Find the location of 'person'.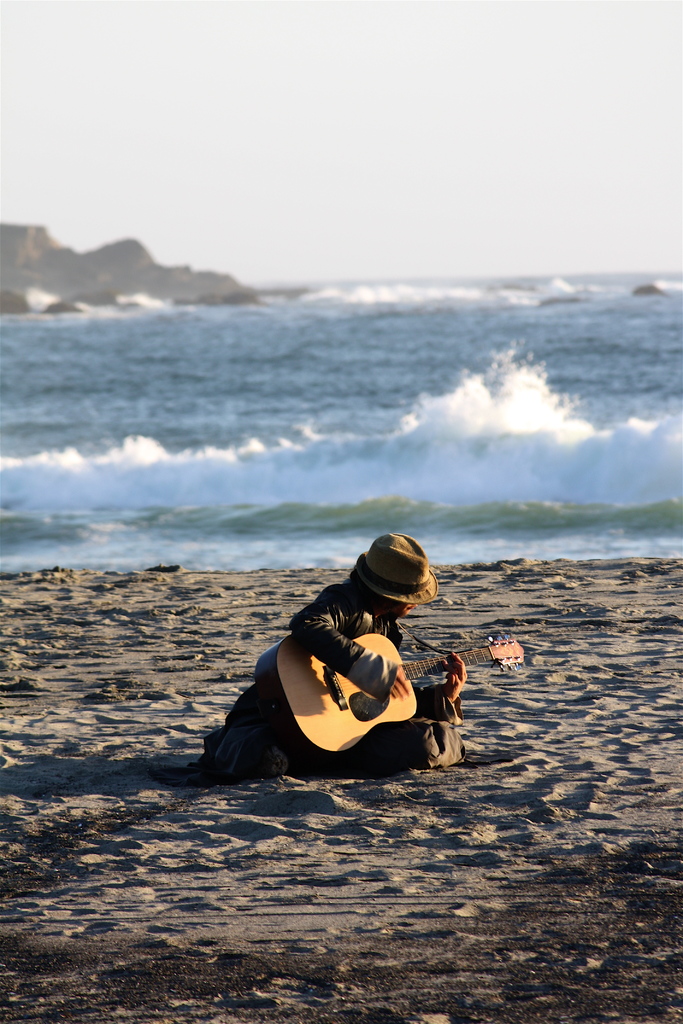
Location: bbox=[214, 531, 458, 784].
